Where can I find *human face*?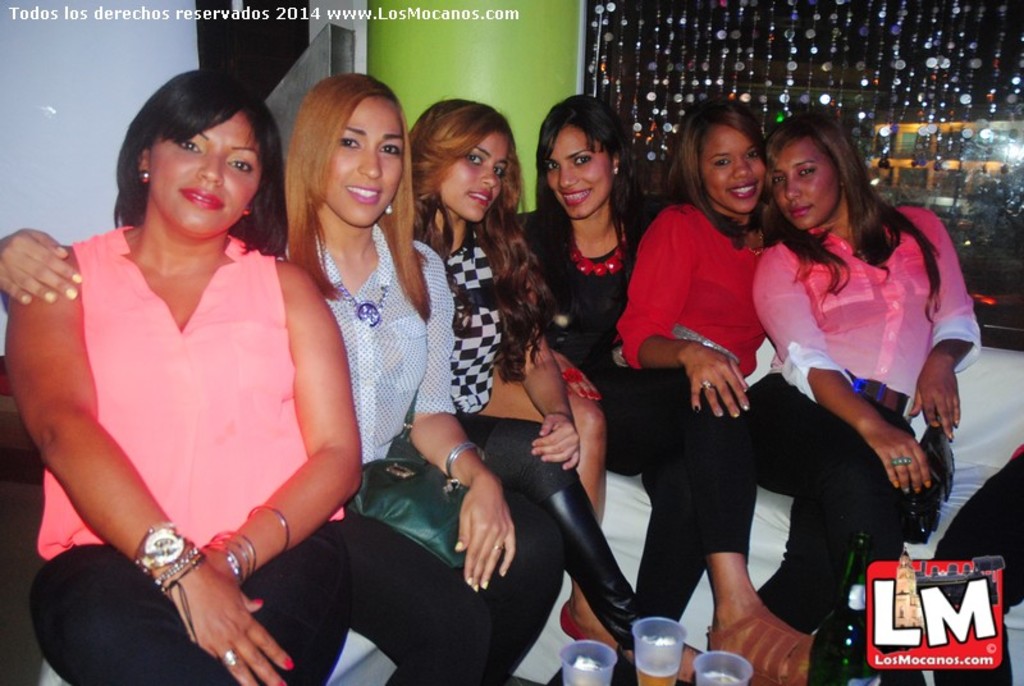
You can find it at <box>708,122,773,212</box>.
